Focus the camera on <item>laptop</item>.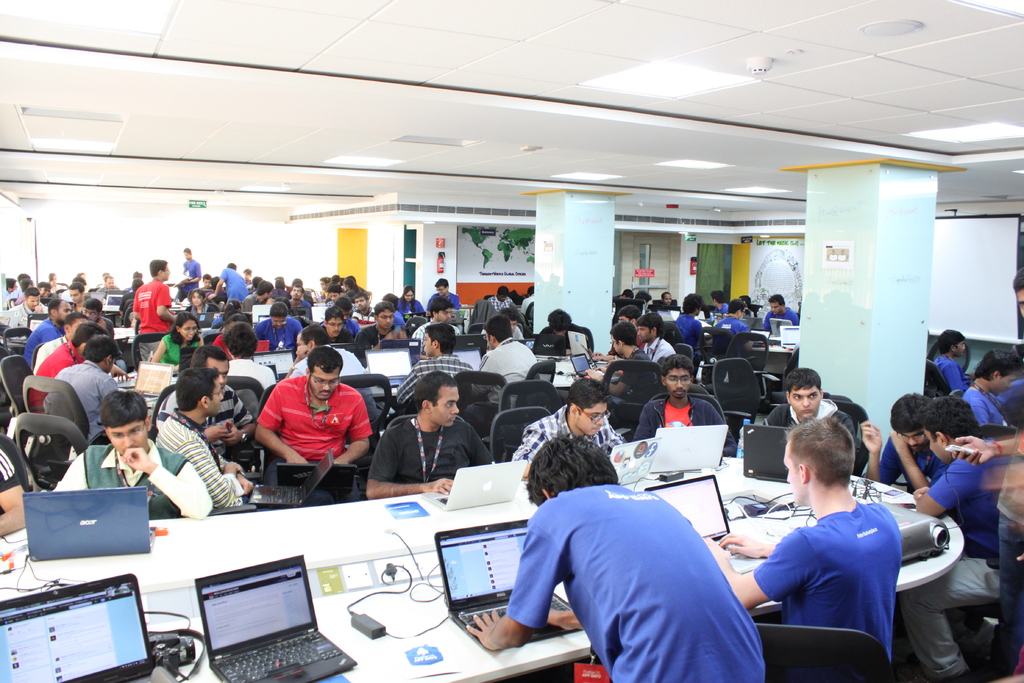
Focus region: 644:475:768:573.
